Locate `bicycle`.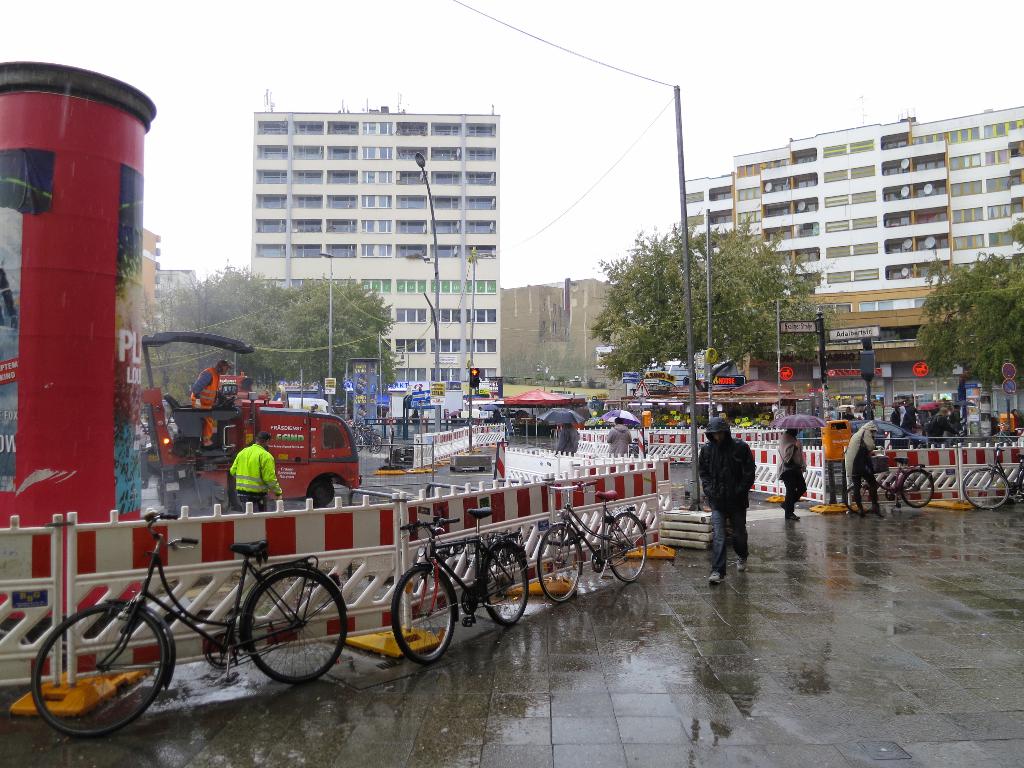
Bounding box: bbox=(844, 457, 931, 519).
